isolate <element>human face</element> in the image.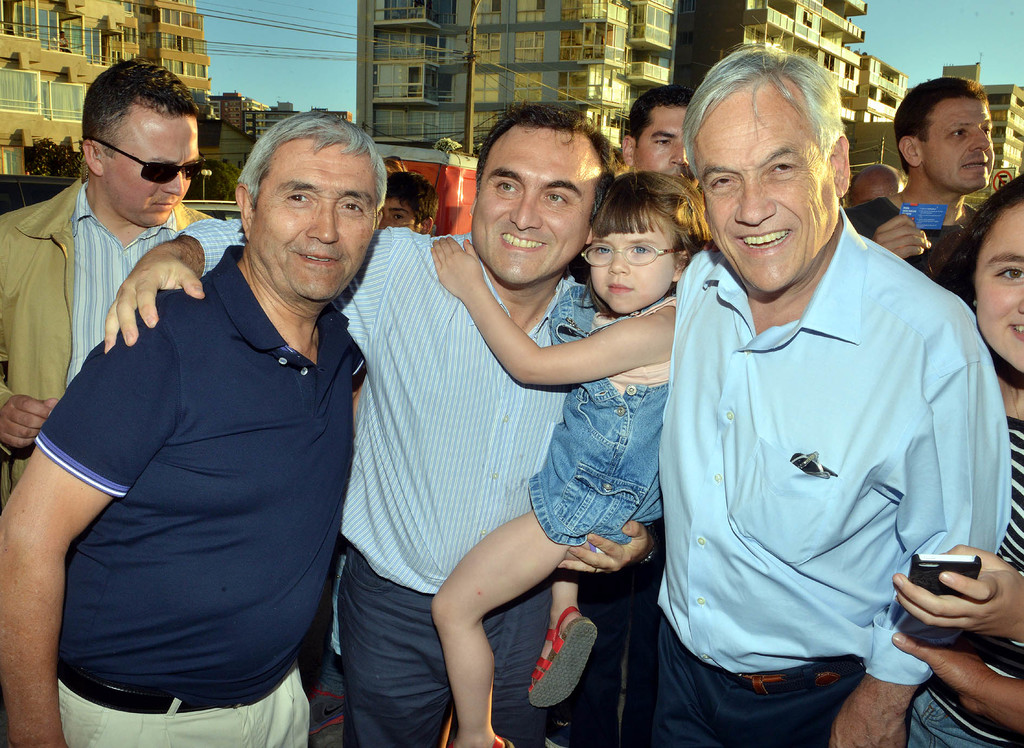
Isolated region: <region>920, 95, 996, 189</region>.
